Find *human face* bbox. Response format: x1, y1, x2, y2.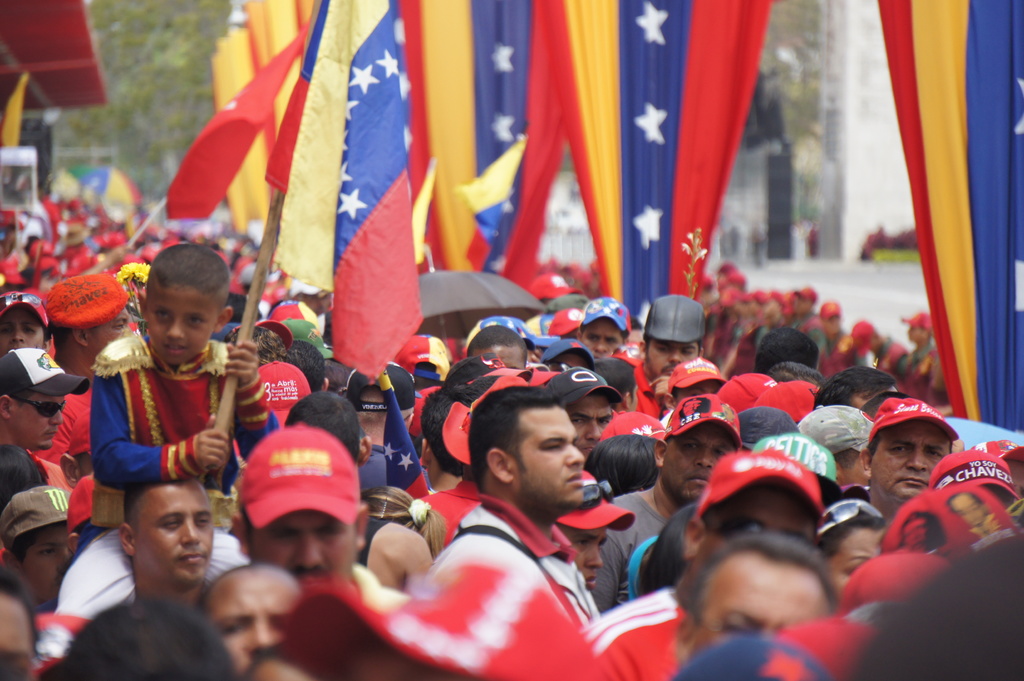
91, 308, 134, 362.
